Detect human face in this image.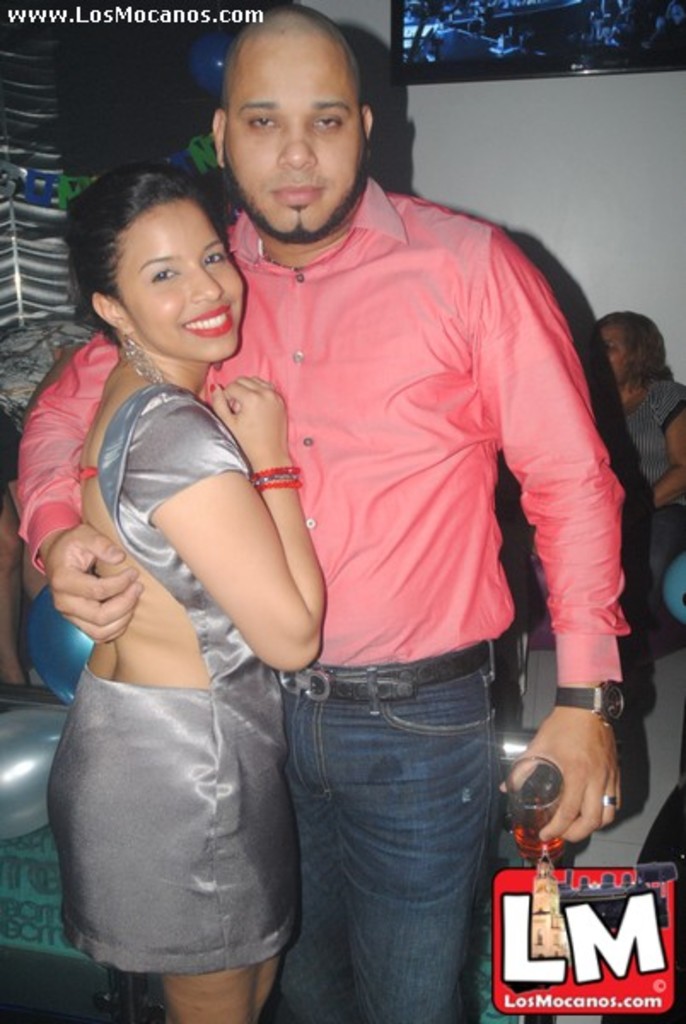
Detection: [x1=587, y1=323, x2=630, y2=384].
